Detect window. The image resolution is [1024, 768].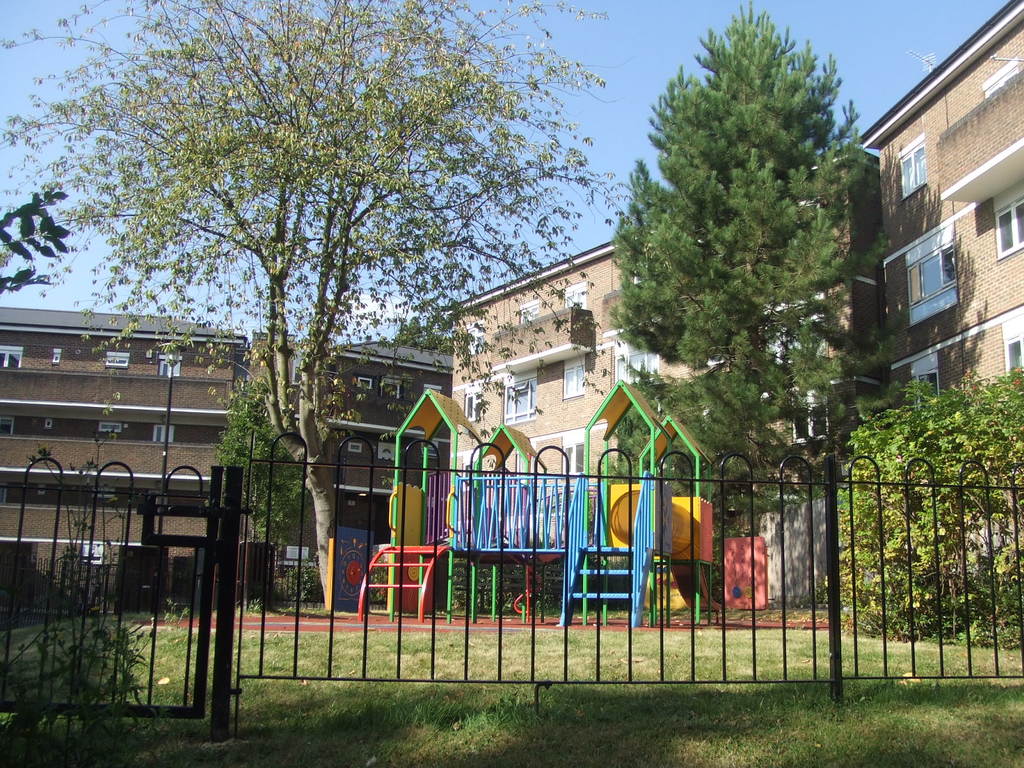
[502,369,543,433].
